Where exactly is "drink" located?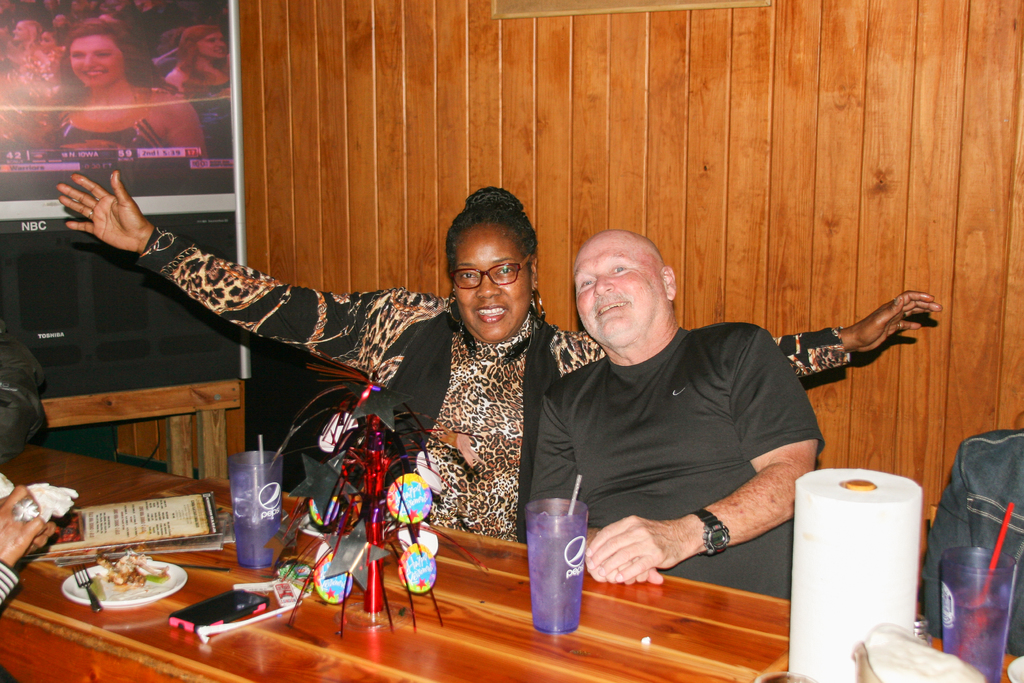
Its bounding box is box=[524, 498, 591, 635].
